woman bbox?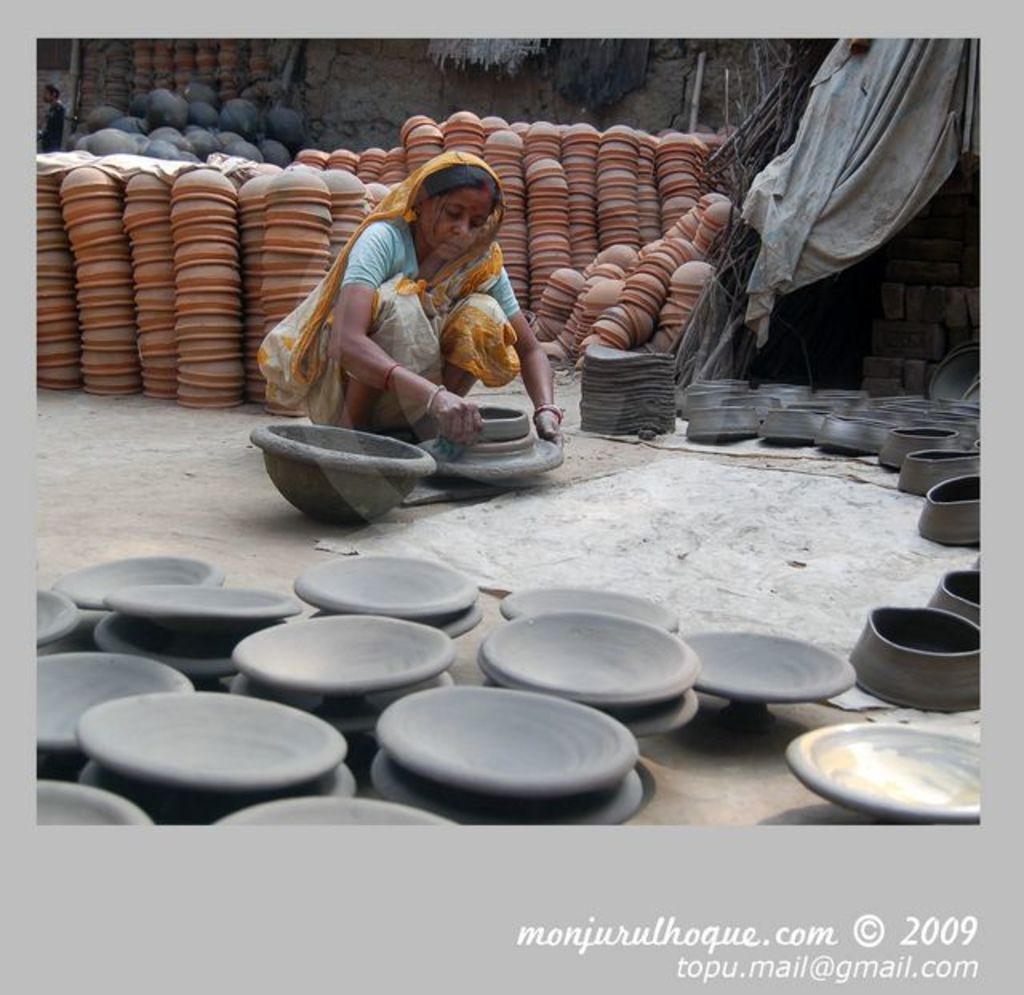
x1=267 y1=126 x2=568 y2=496
